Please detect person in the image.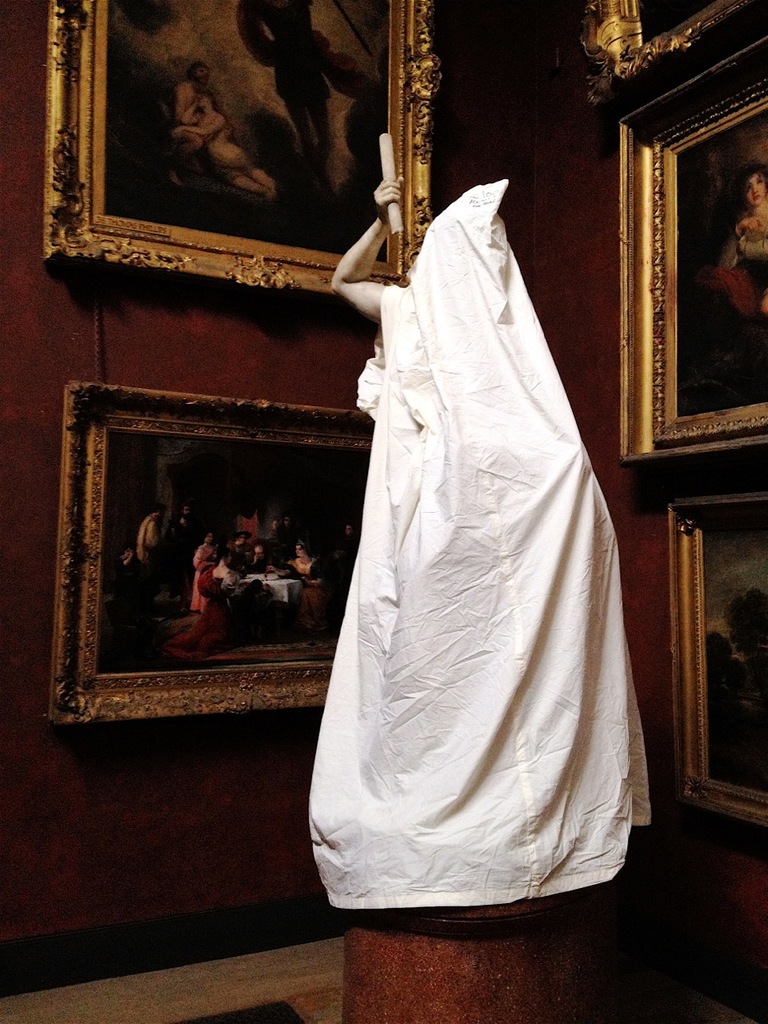
{"x1": 129, "y1": 502, "x2": 170, "y2": 565}.
